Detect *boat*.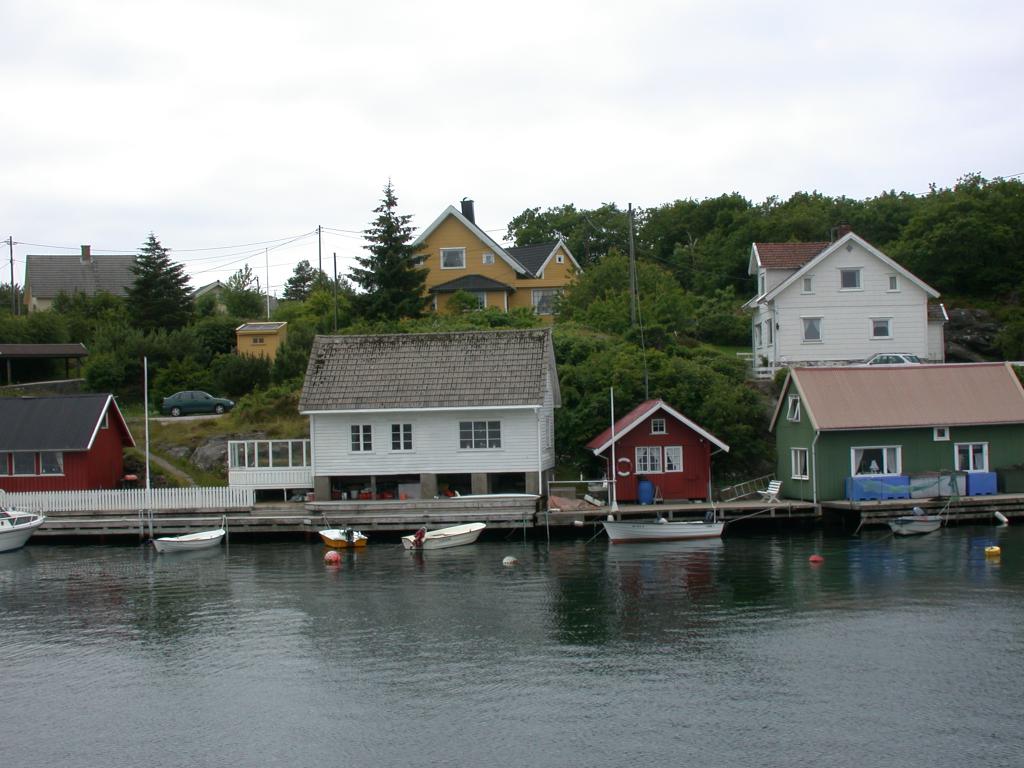
Detected at locate(321, 527, 374, 550).
